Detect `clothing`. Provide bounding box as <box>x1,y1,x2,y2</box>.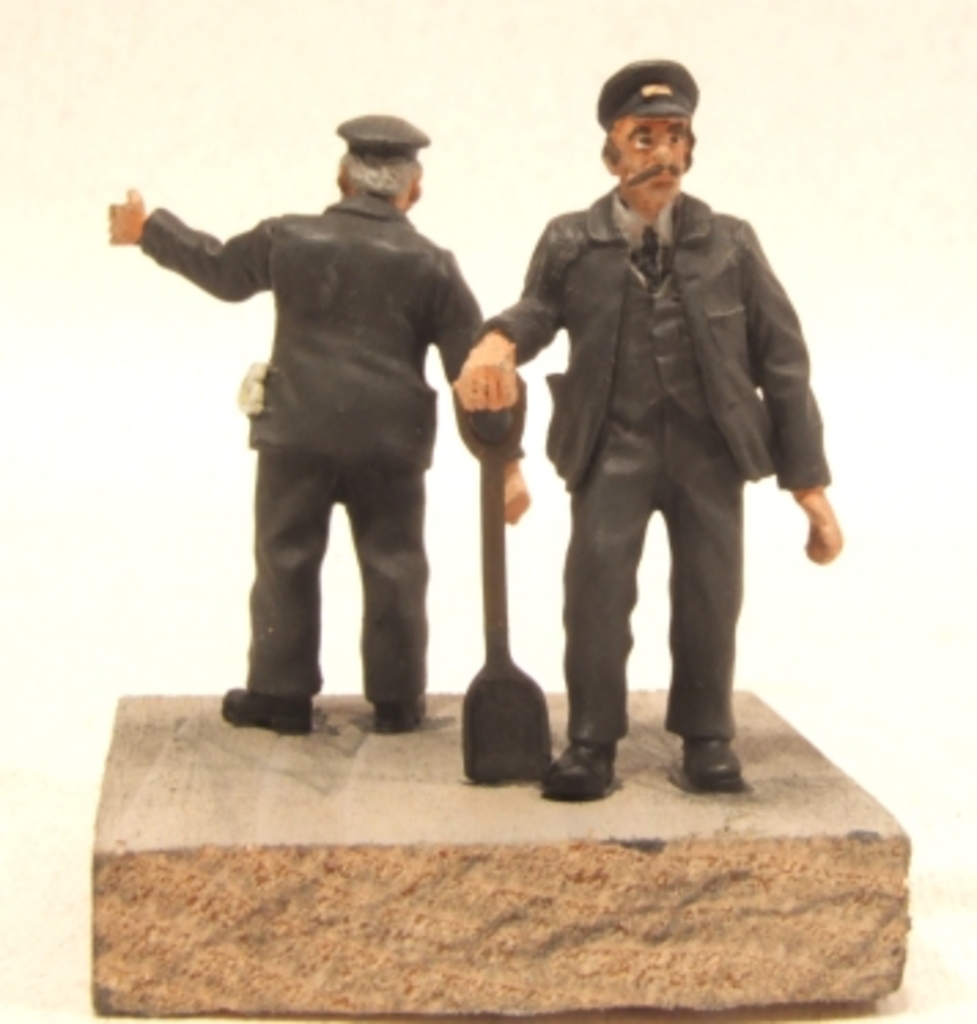
<box>472,189,832,747</box>.
